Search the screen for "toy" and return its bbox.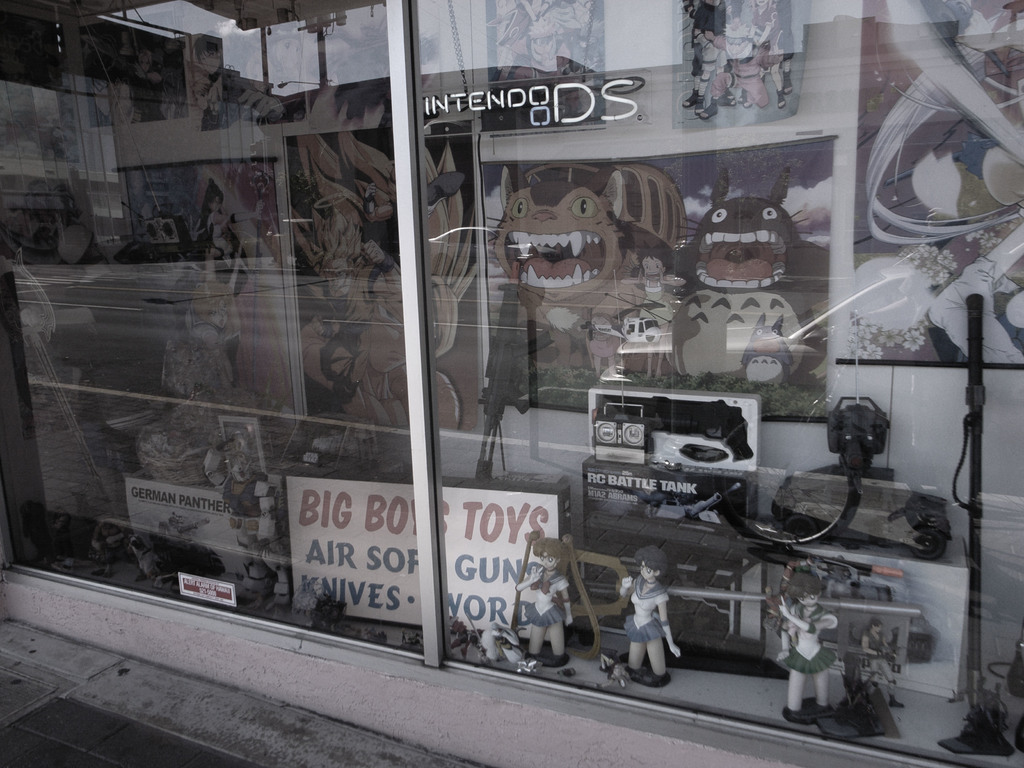
Found: [173,252,234,399].
